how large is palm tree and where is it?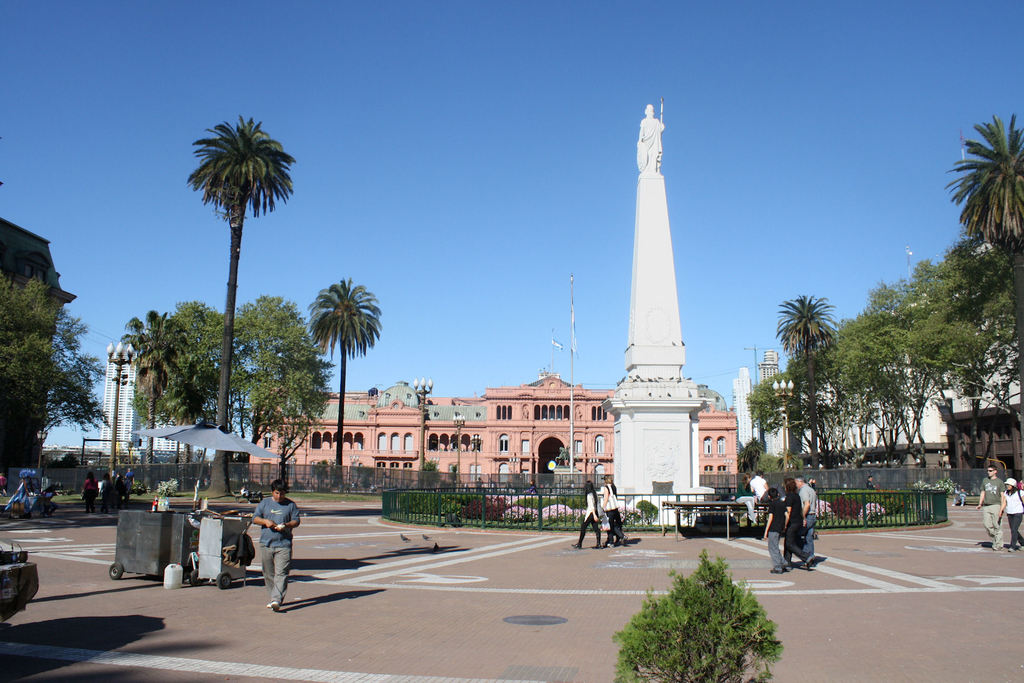
Bounding box: [300, 268, 381, 425].
